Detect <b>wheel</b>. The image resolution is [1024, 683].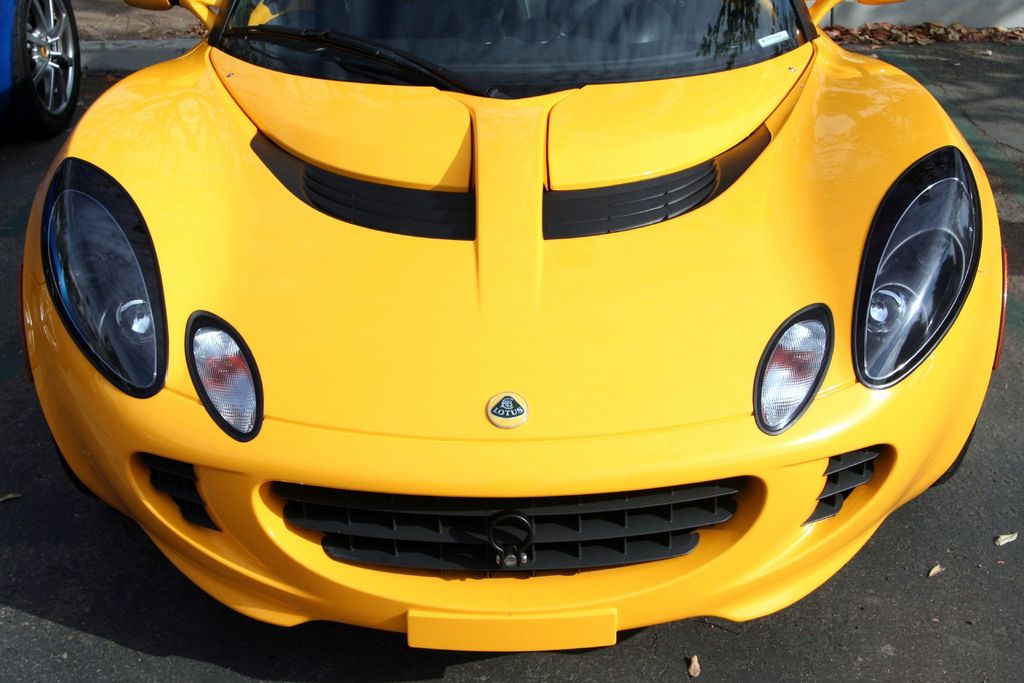
region(6, 0, 81, 129).
